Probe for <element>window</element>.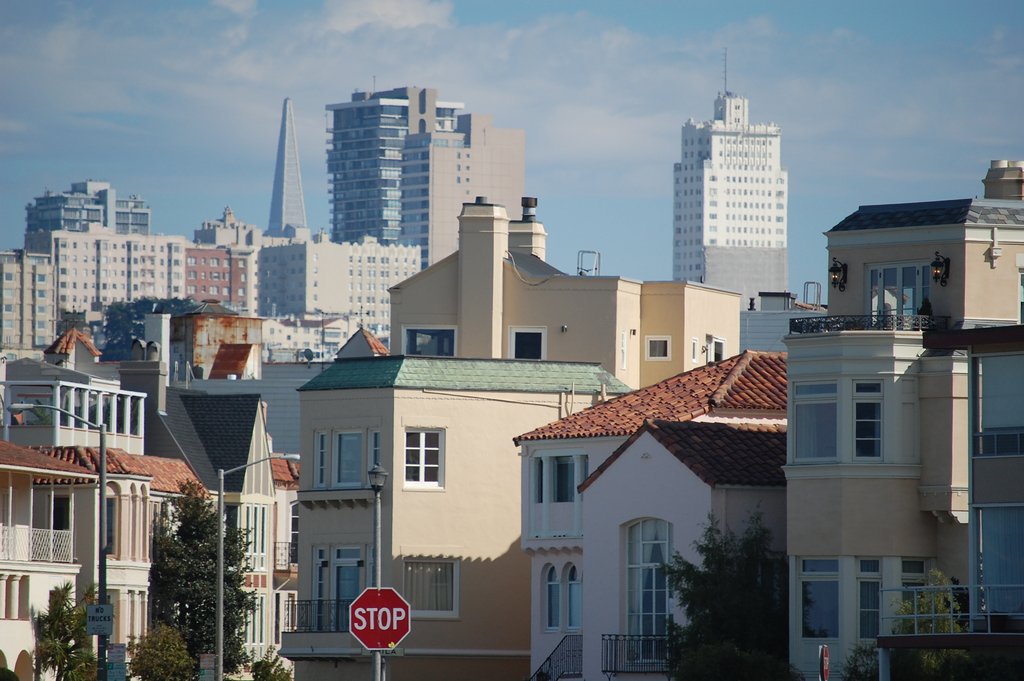
Probe result: x1=797 y1=351 x2=930 y2=484.
